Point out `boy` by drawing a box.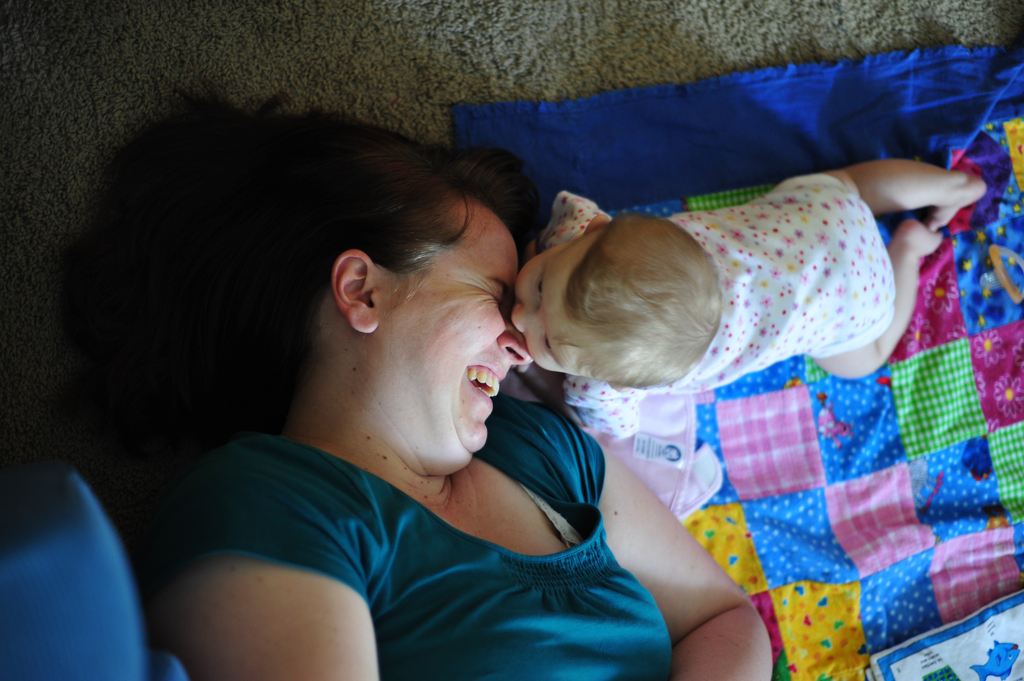
bbox(500, 154, 986, 442).
